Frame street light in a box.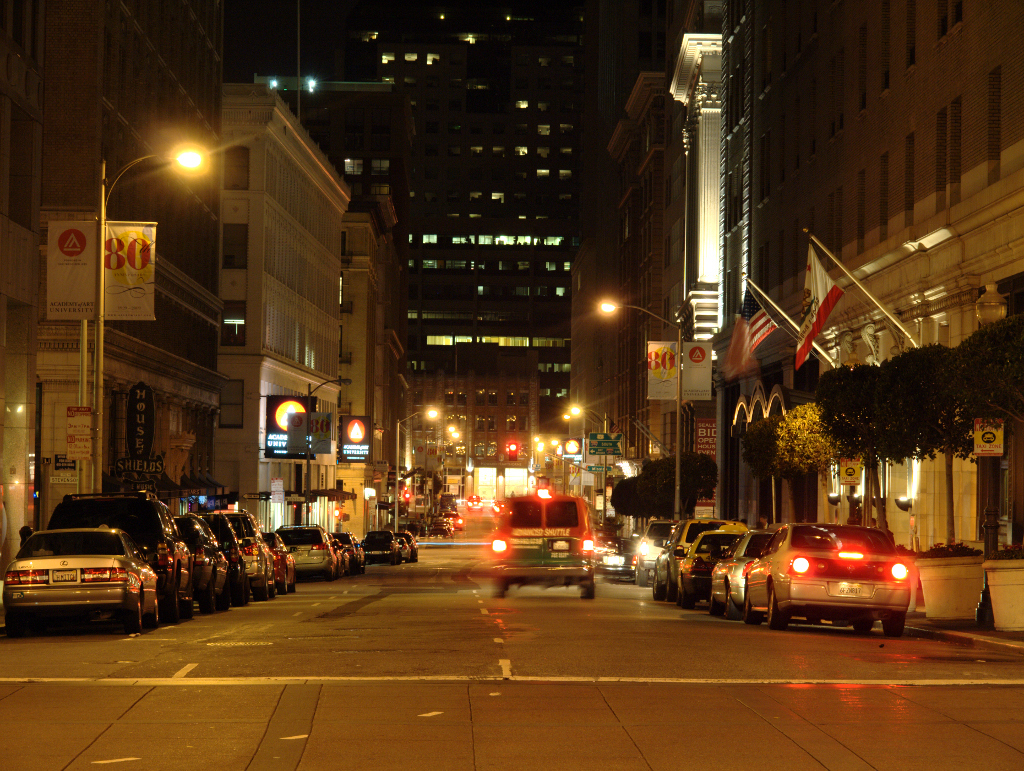
crop(591, 300, 686, 523).
